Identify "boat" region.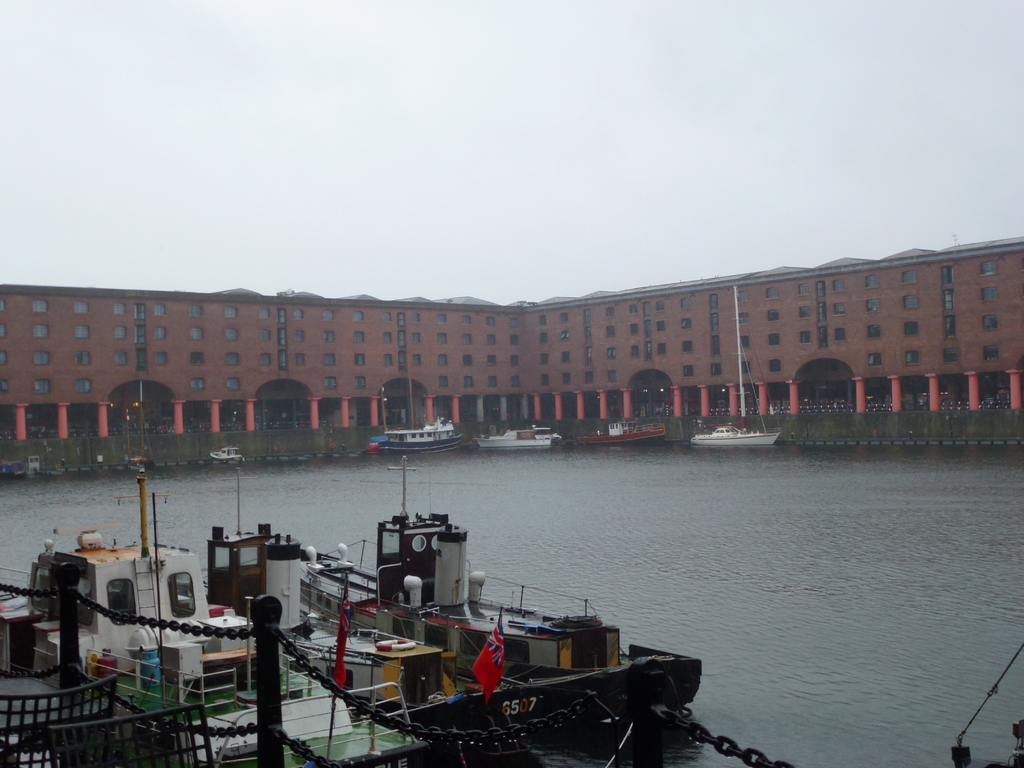
Region: (275,474,737,718).
